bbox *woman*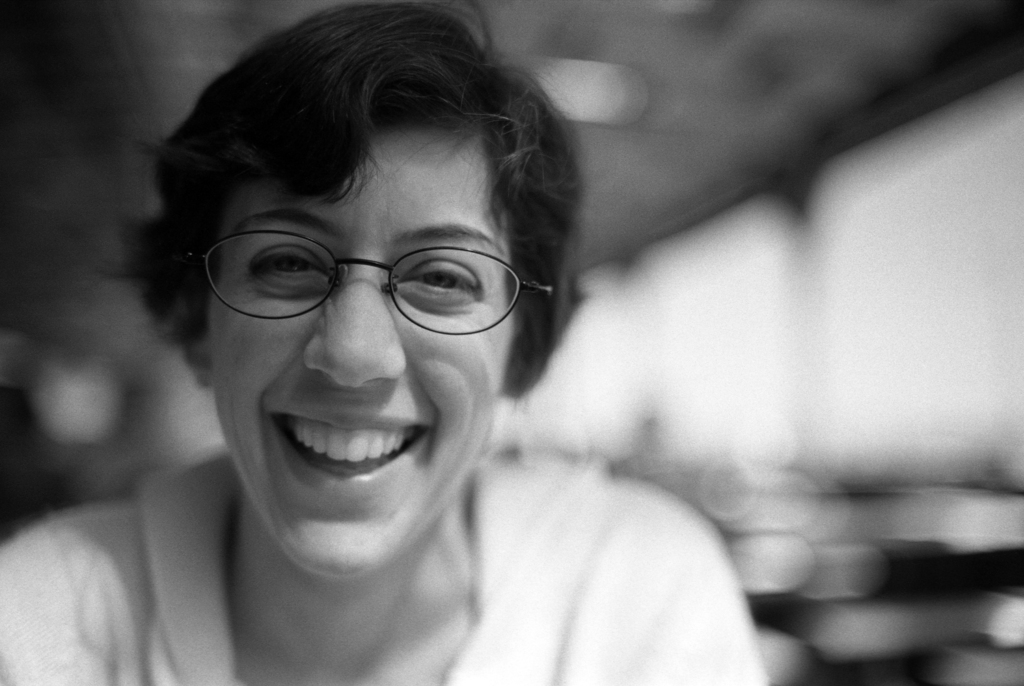
77:17:783:668
